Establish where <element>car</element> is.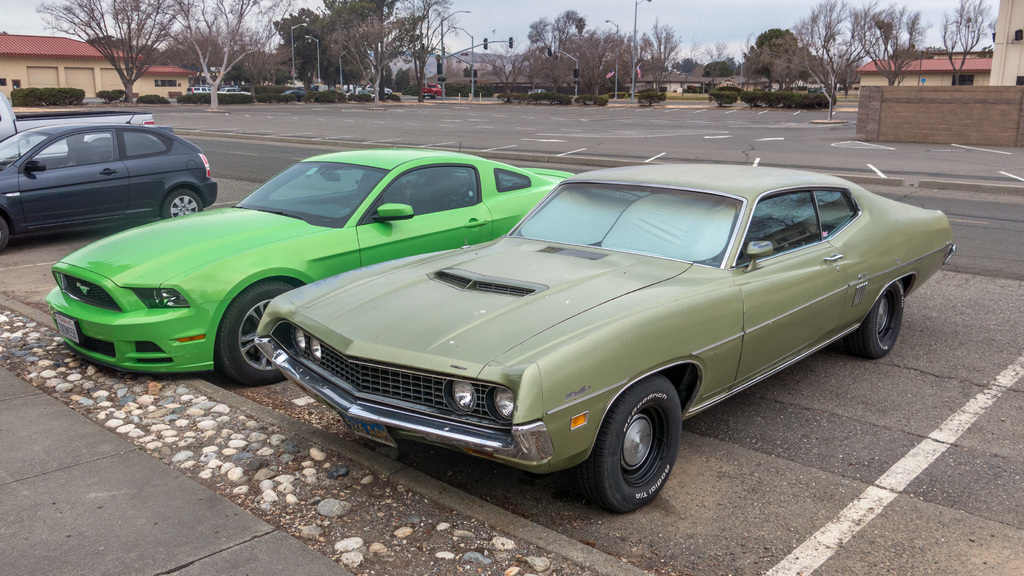
Established at 0 120 221 250.
